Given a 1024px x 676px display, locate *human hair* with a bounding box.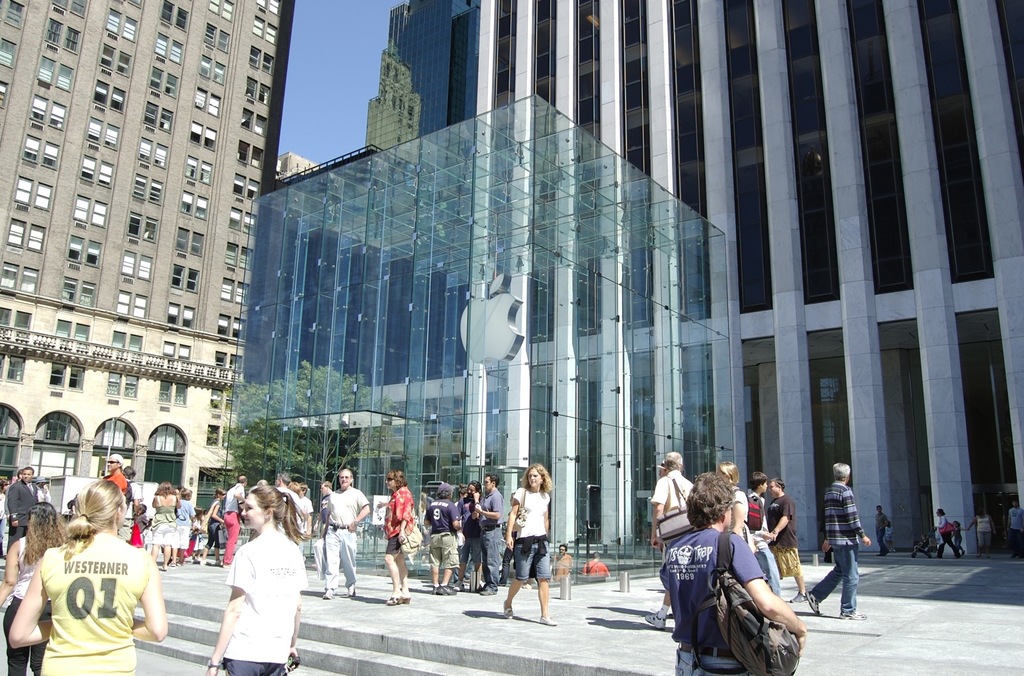
Located: left=939, top=507, right=945, bottom=516.
